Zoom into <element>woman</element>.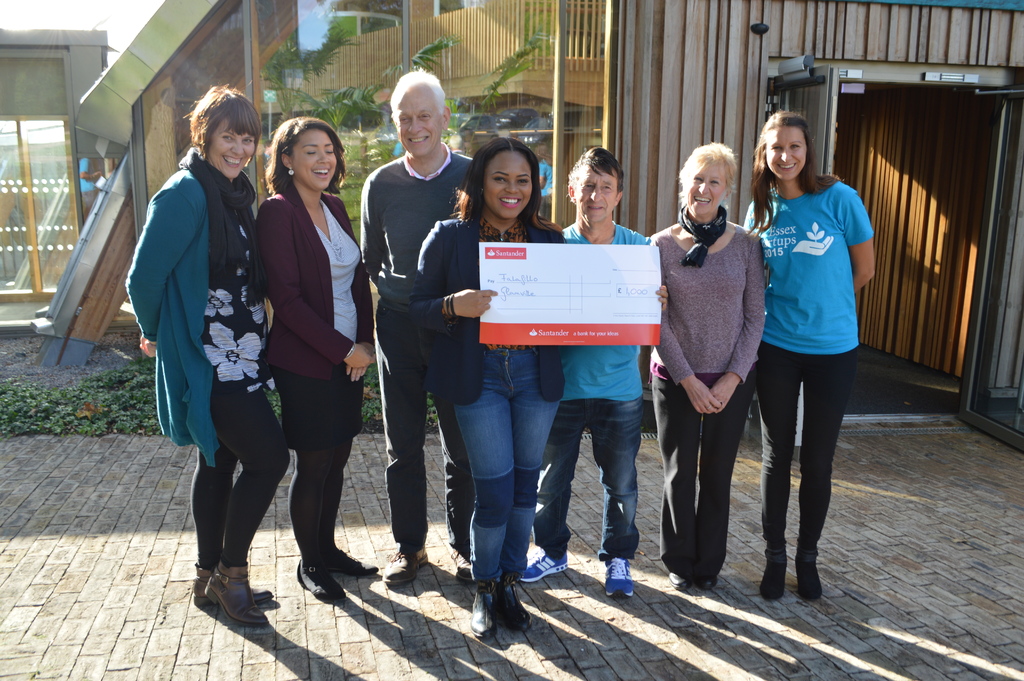
Zoom target: 400/133/669/633.
